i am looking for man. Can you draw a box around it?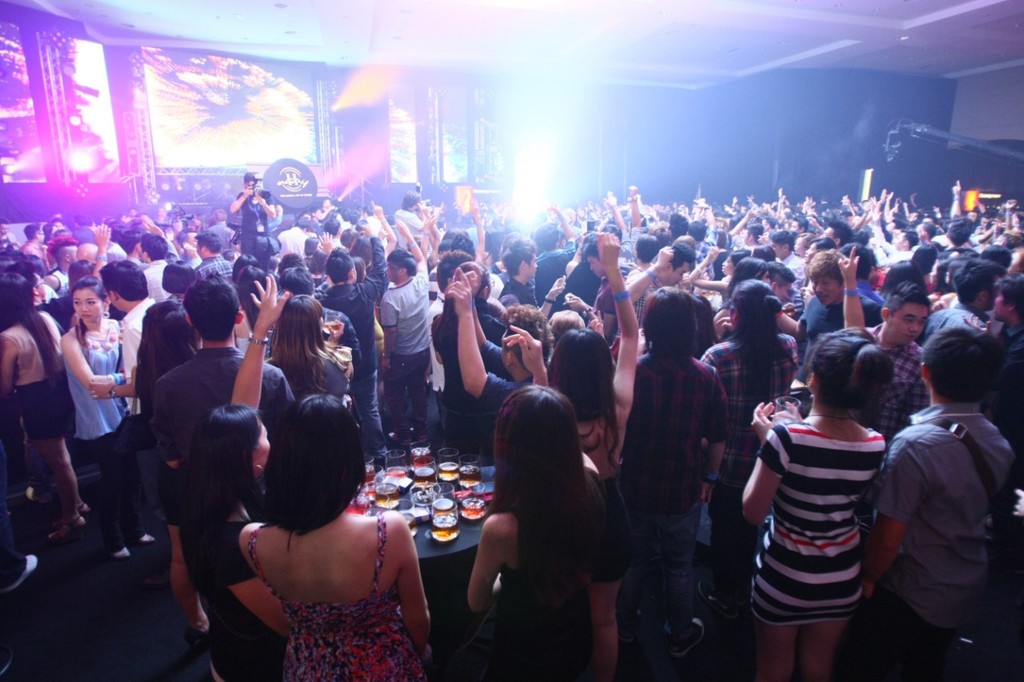
Sure, the bounding box is {"left": 125, "top": 201, "right": 137, "bottom": 221}.
